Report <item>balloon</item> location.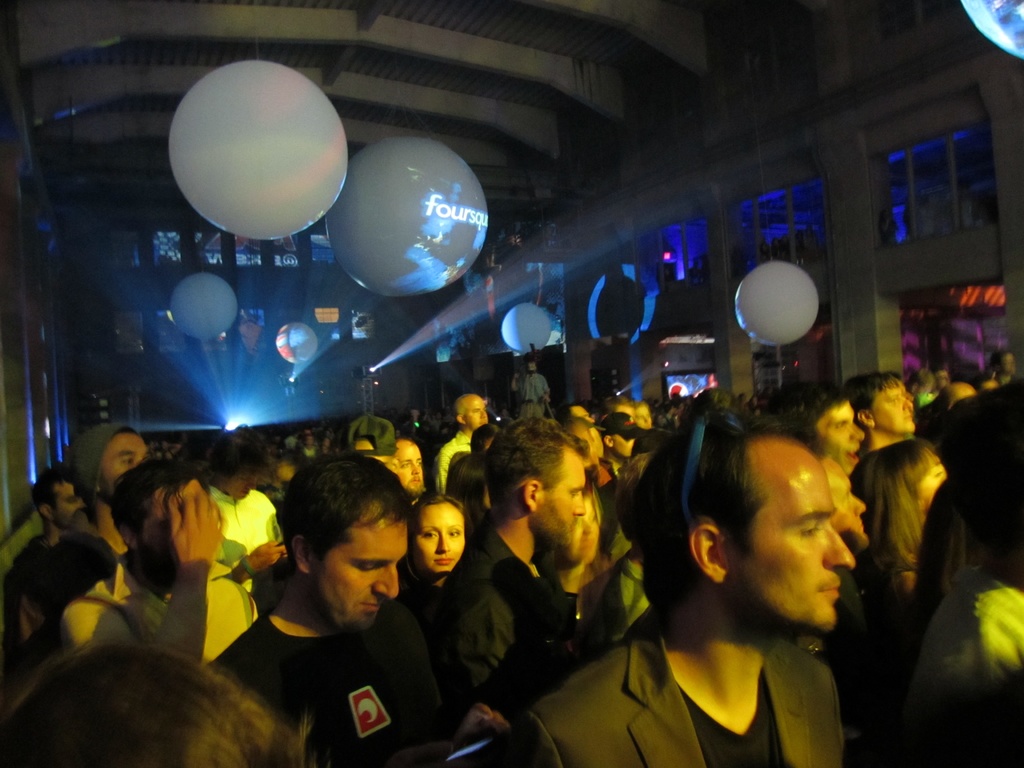
Report: (500,301,554,356).
